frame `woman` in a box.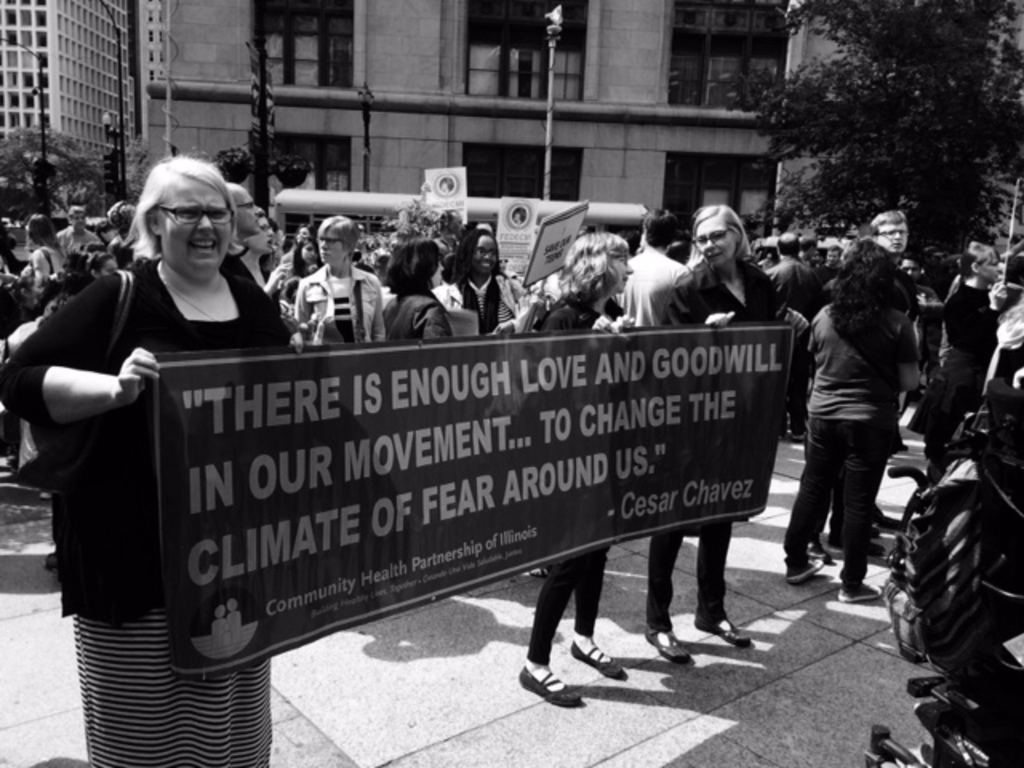
rect(910, 237, 1003, 445).
